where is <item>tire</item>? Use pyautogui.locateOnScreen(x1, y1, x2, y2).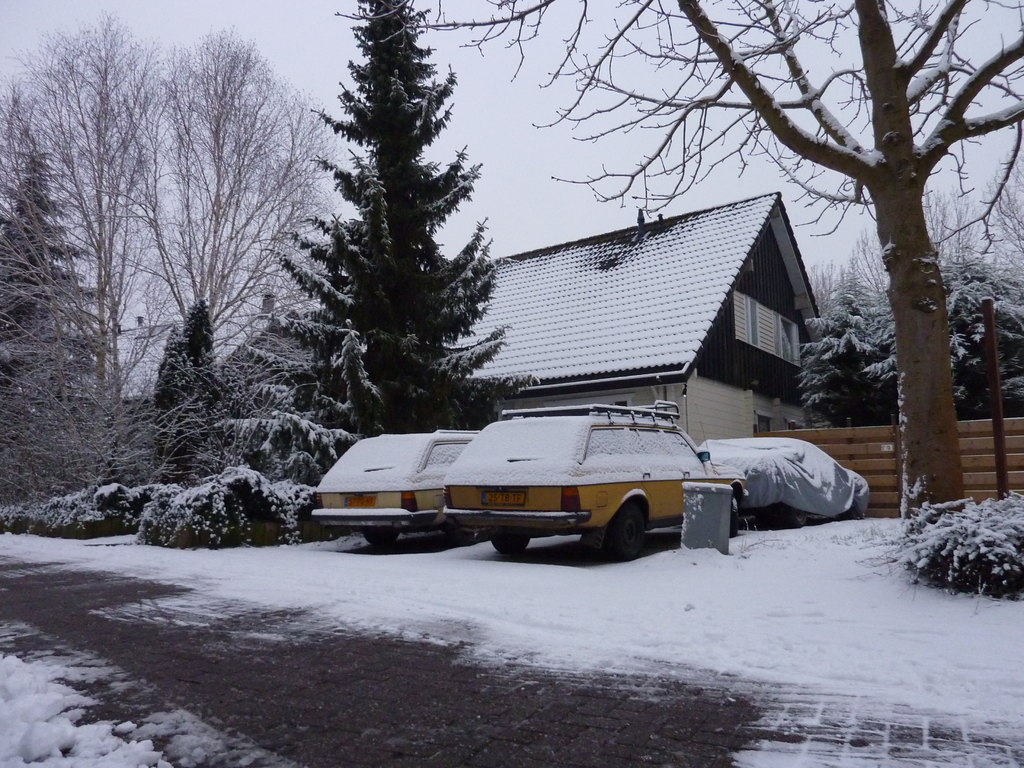
pyautogui.locateOnScreen(440, 524, 469, 552).
